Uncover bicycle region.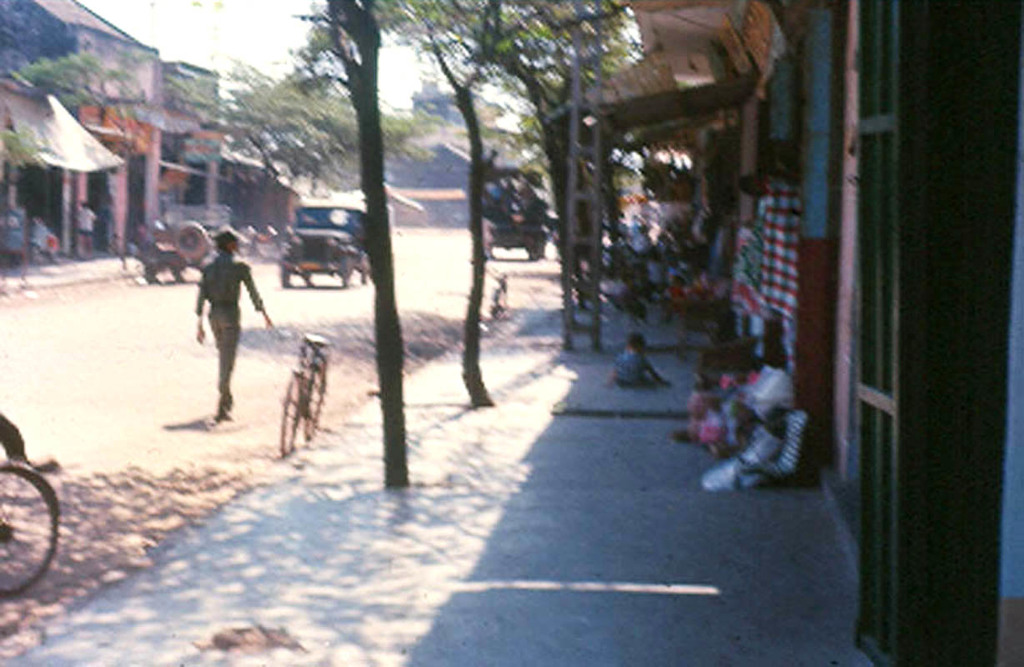
Uncovered: detection(0, 446, 66, 598).
